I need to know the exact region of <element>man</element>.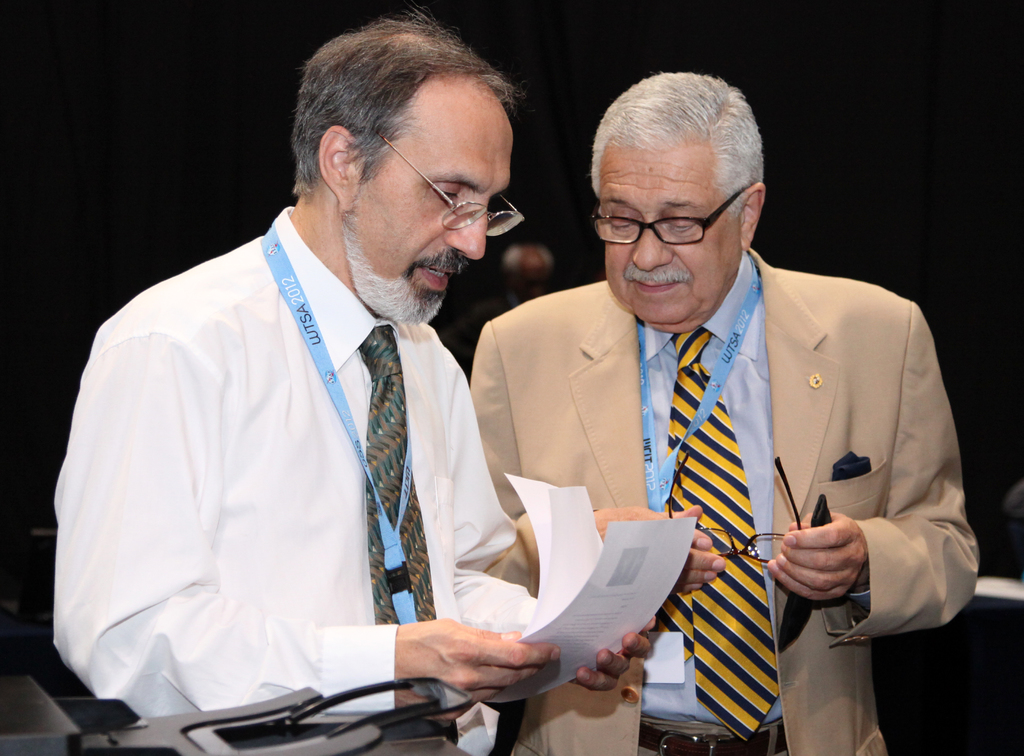
Region: 53, 8, 658, 755.
